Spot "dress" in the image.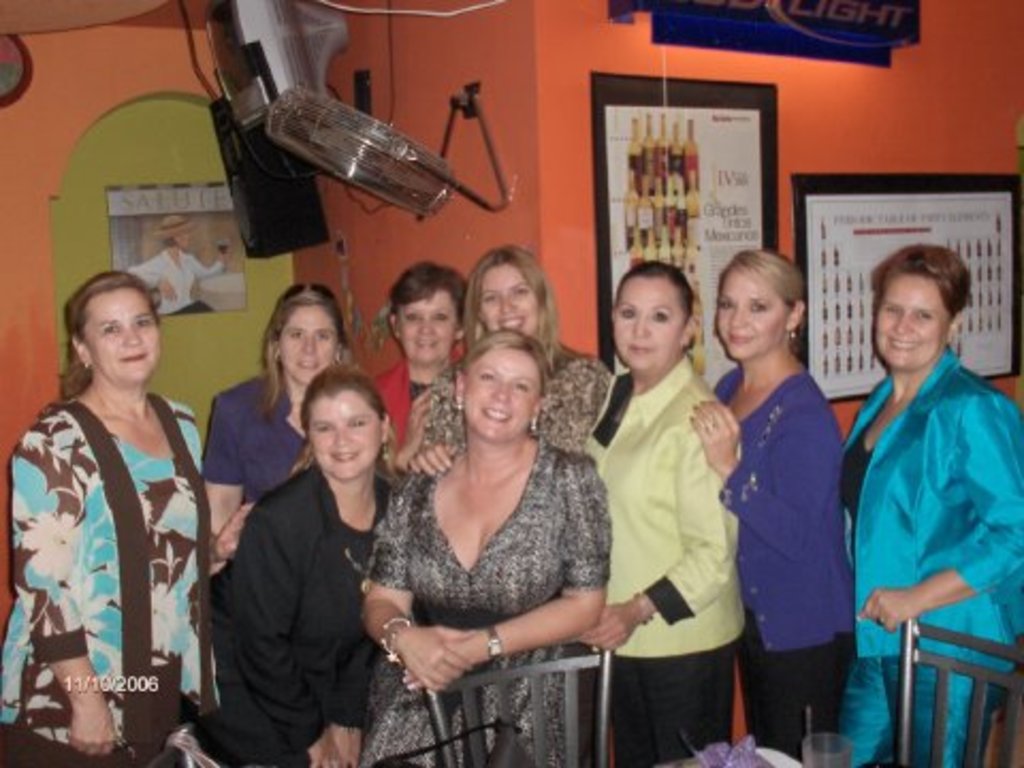
"dress" found at x1=363, y1=433, x2=610, y2=766.
